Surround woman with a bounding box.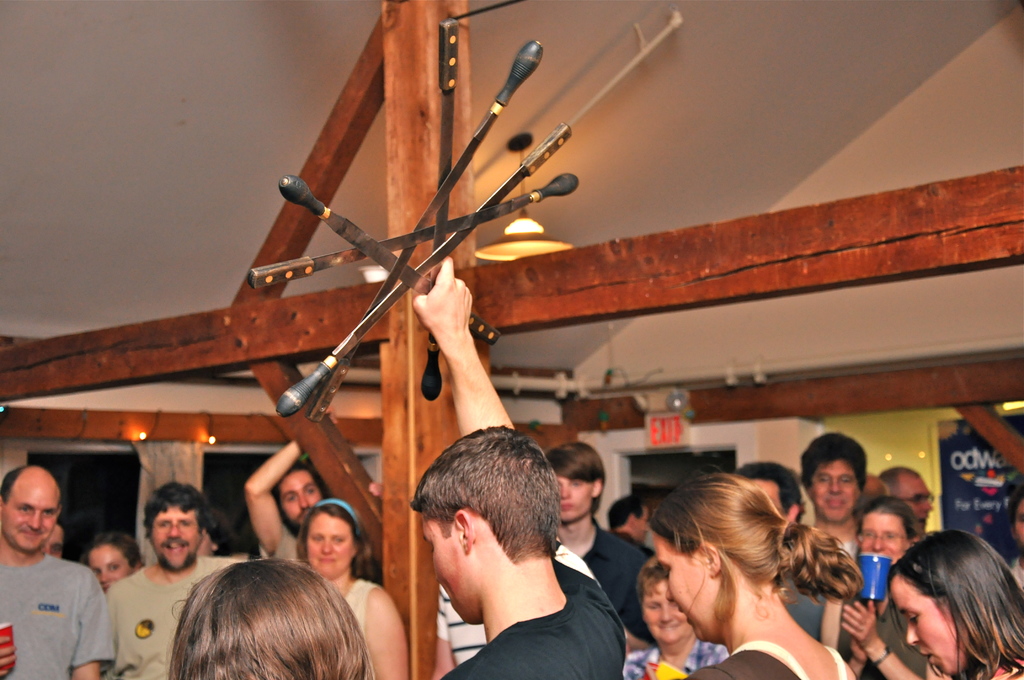
bbox=(81, 531, 141, 593).
